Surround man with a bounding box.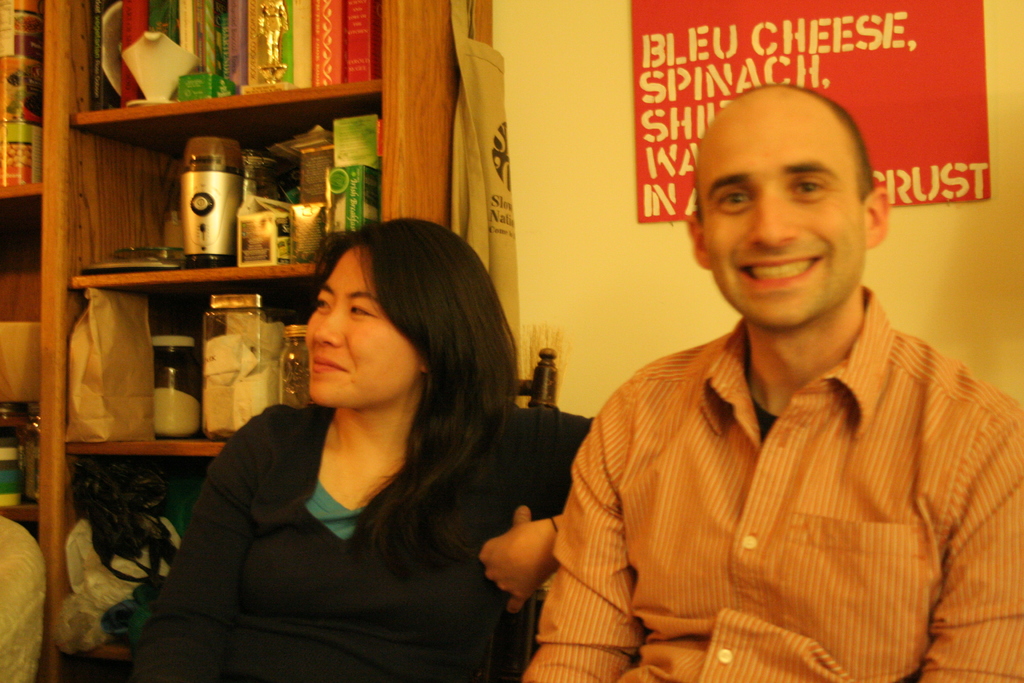
(516,76,1000,667).
